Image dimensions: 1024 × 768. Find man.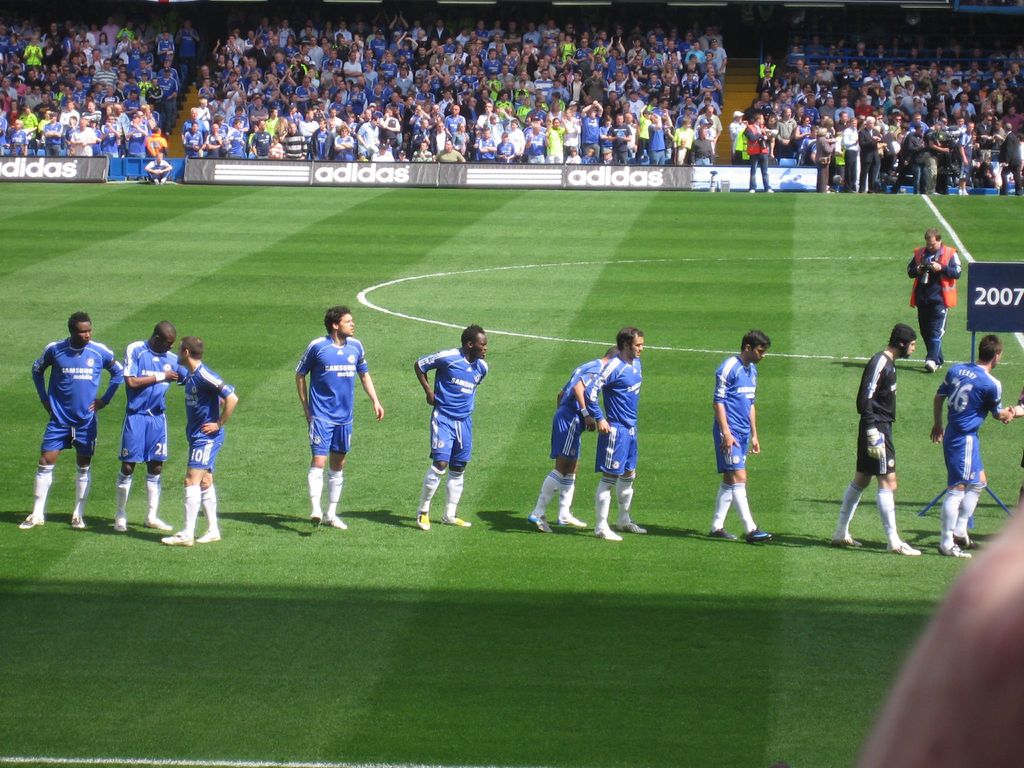
l=412, t=323, r=497, b=531.
